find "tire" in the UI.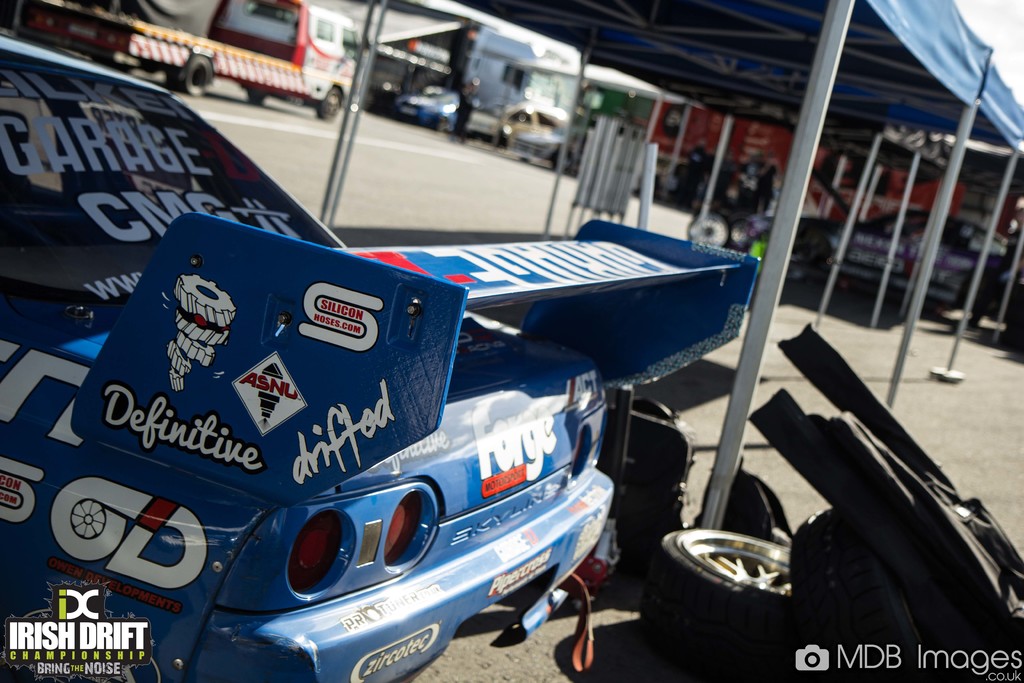
UI element at <bbox>689, 211, 731, 251</bbox>.
